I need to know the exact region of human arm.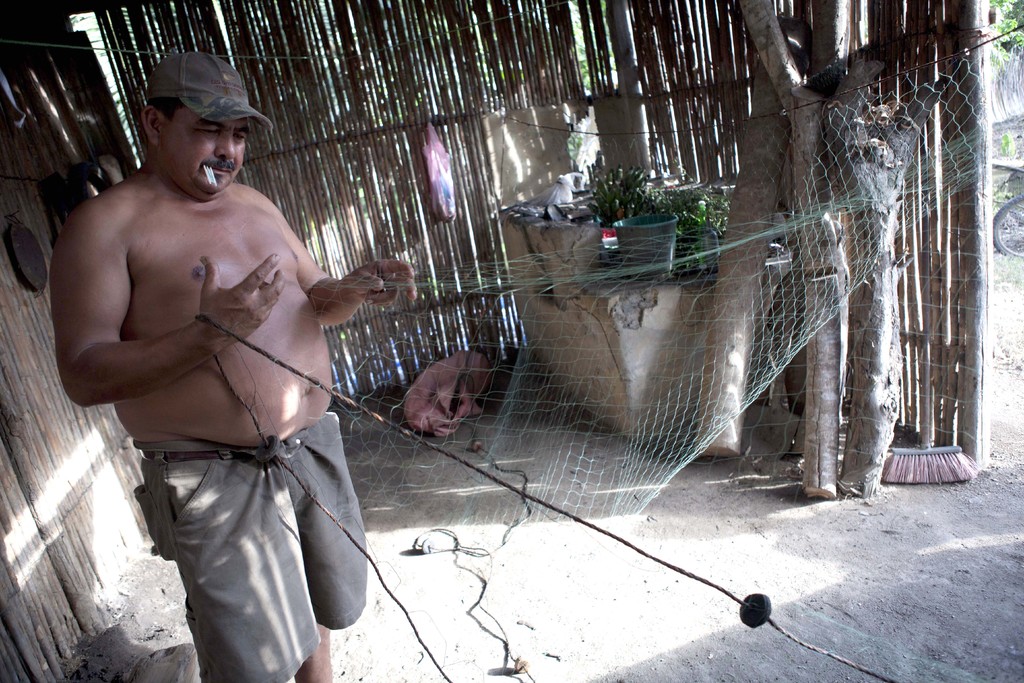
Region: 56,254,287,409.
